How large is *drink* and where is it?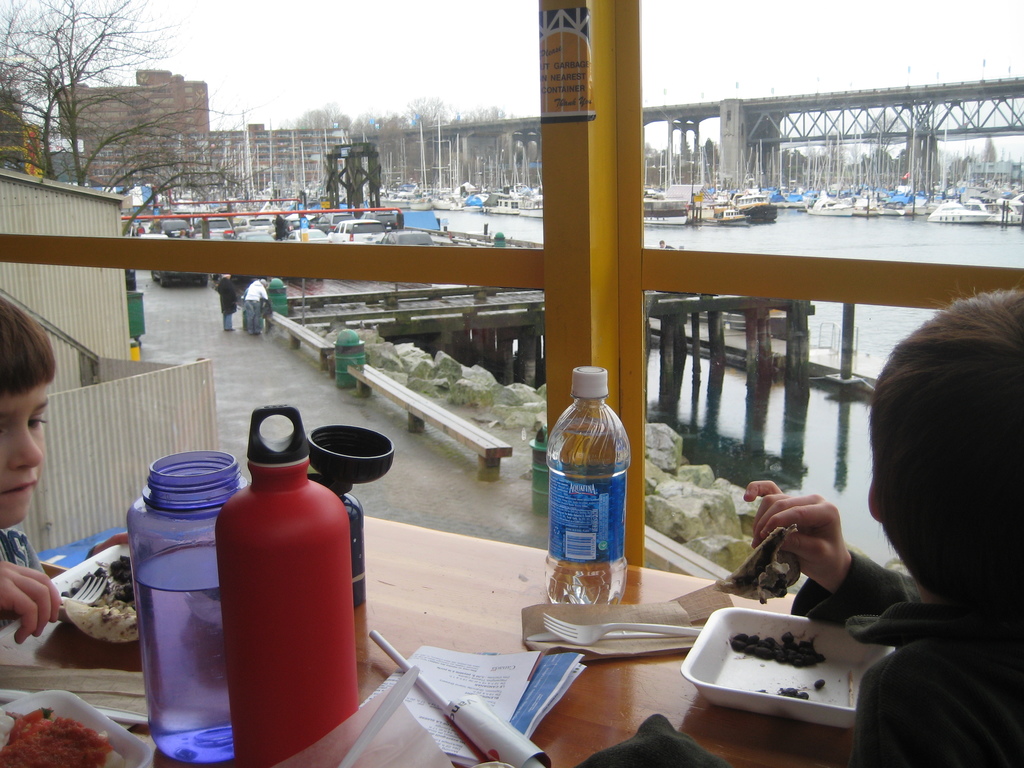
Bounding box: BBox(547, 364, 627, 606).
